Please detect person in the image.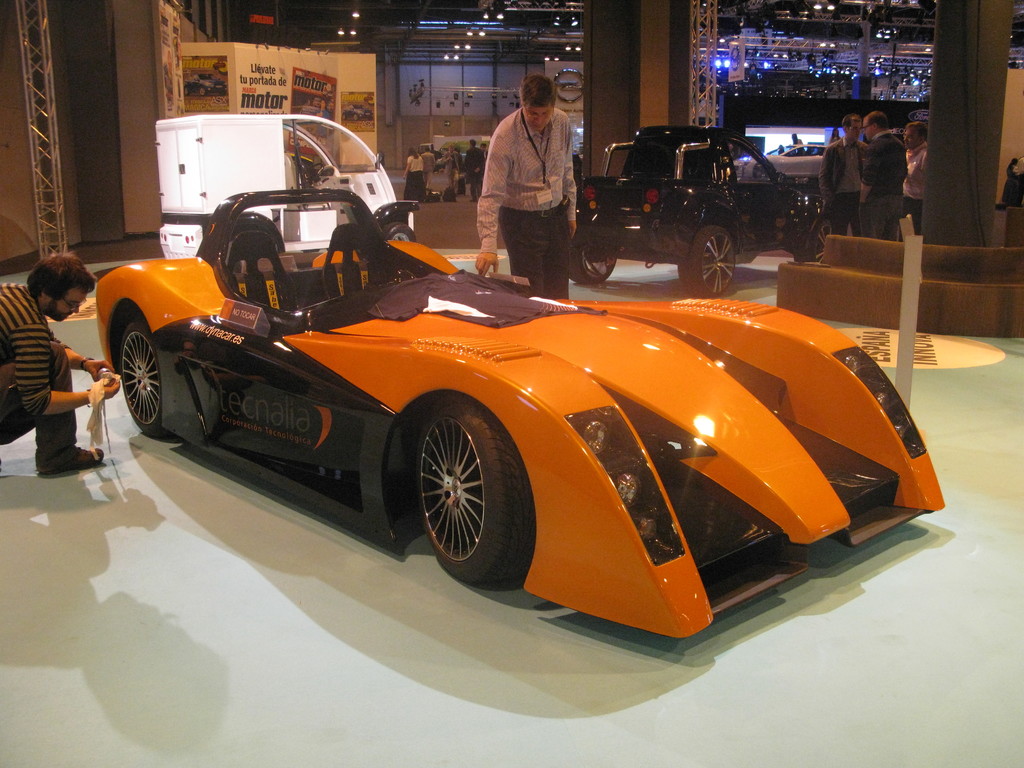
[0, 252, 123, 477].
